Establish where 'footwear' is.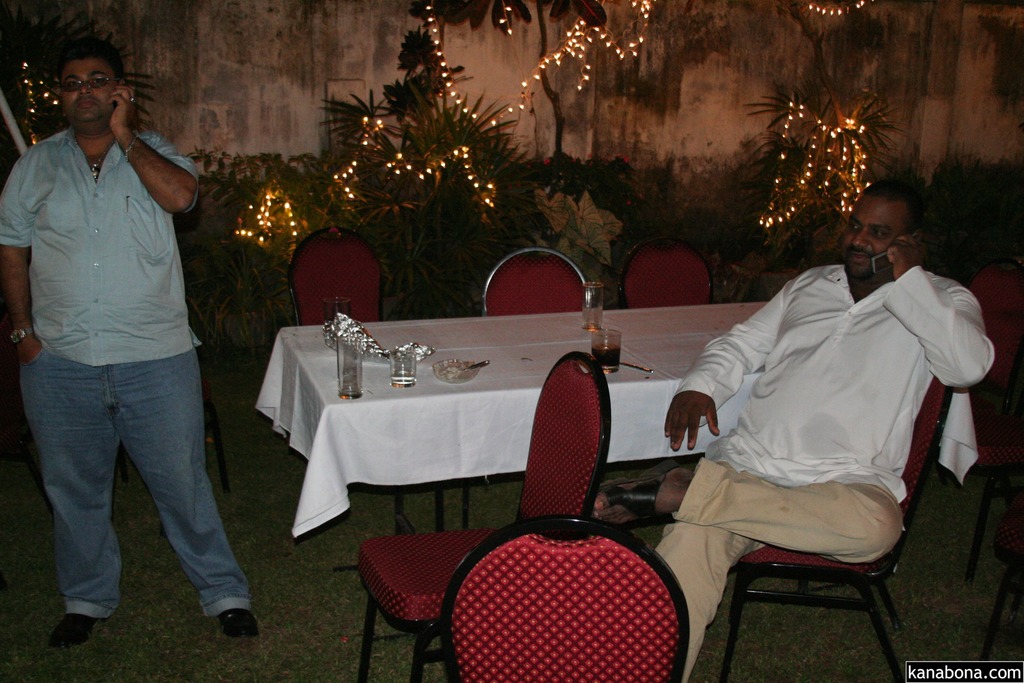
Established at box(46, 614, 95, 649).
